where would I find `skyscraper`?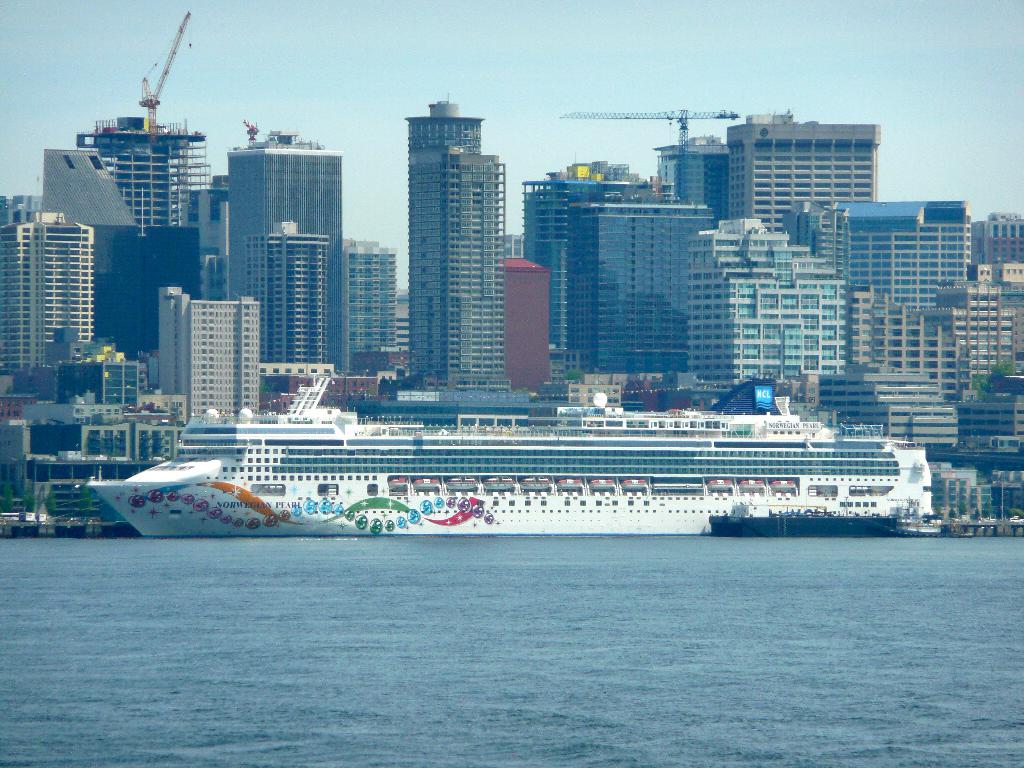
At BBox(247, 218, 329, 362).
